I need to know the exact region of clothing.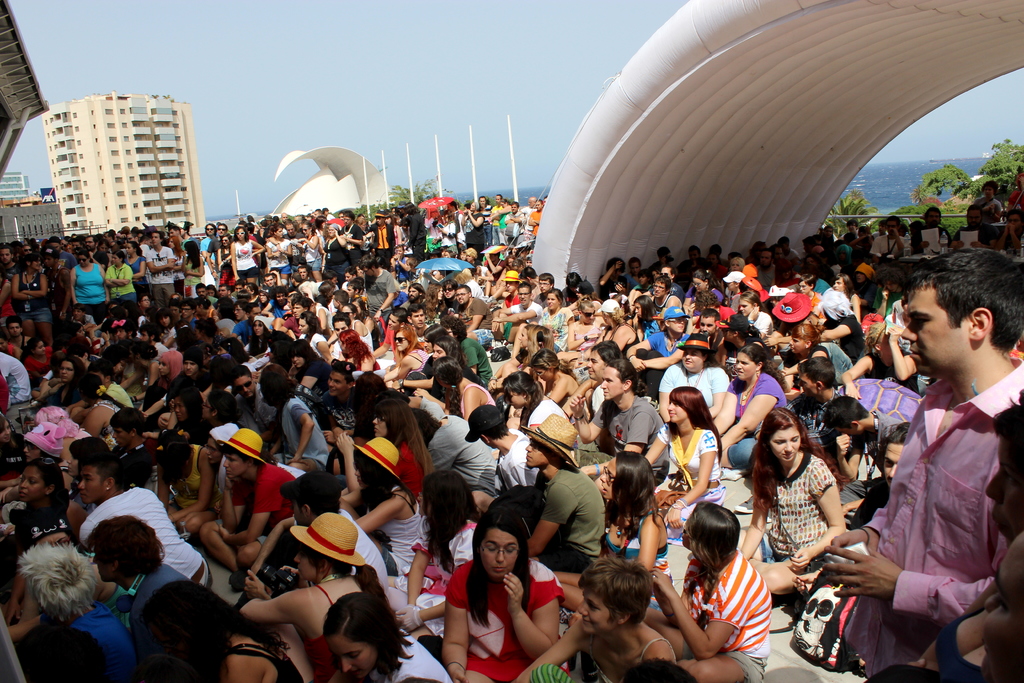
Region: 674/545/772/682.
